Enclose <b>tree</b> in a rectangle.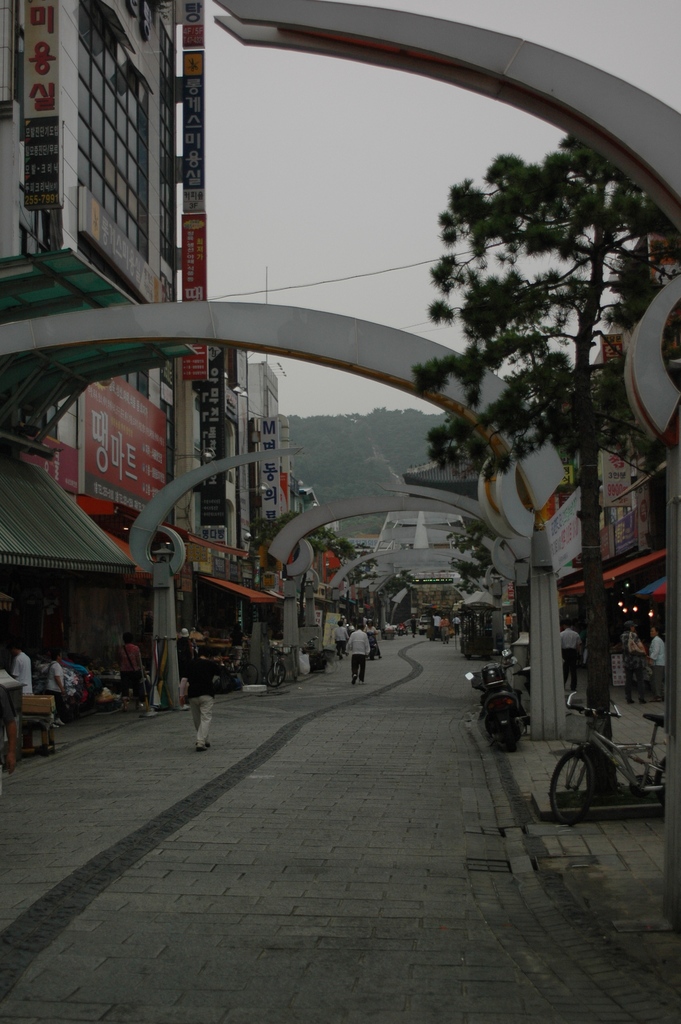
{"left": 420, "top": 132, "right": 671, "bottom": 780}.
